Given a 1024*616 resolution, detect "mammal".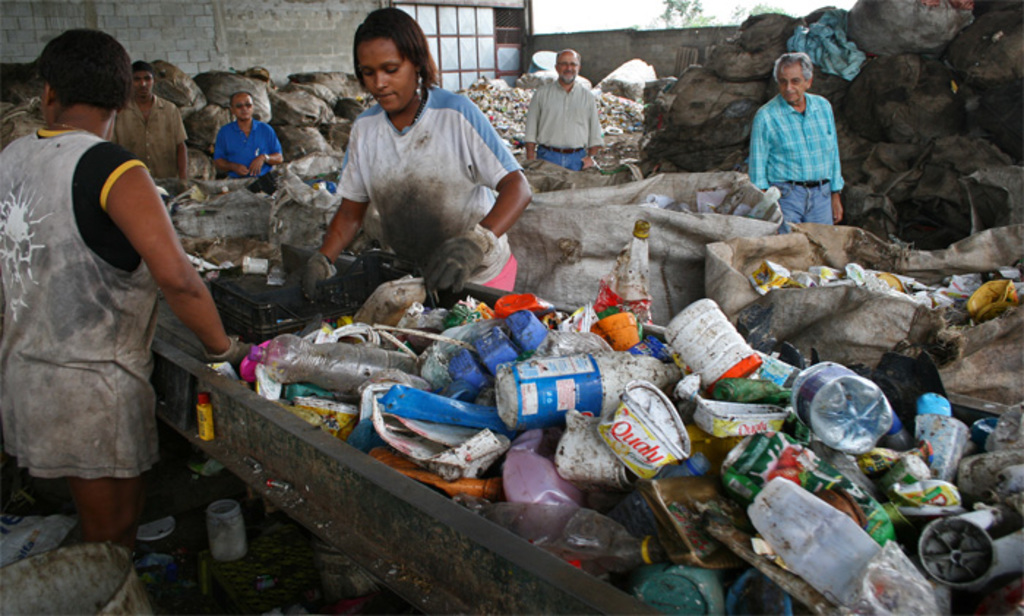
crop(312, 34, 543, 301).
